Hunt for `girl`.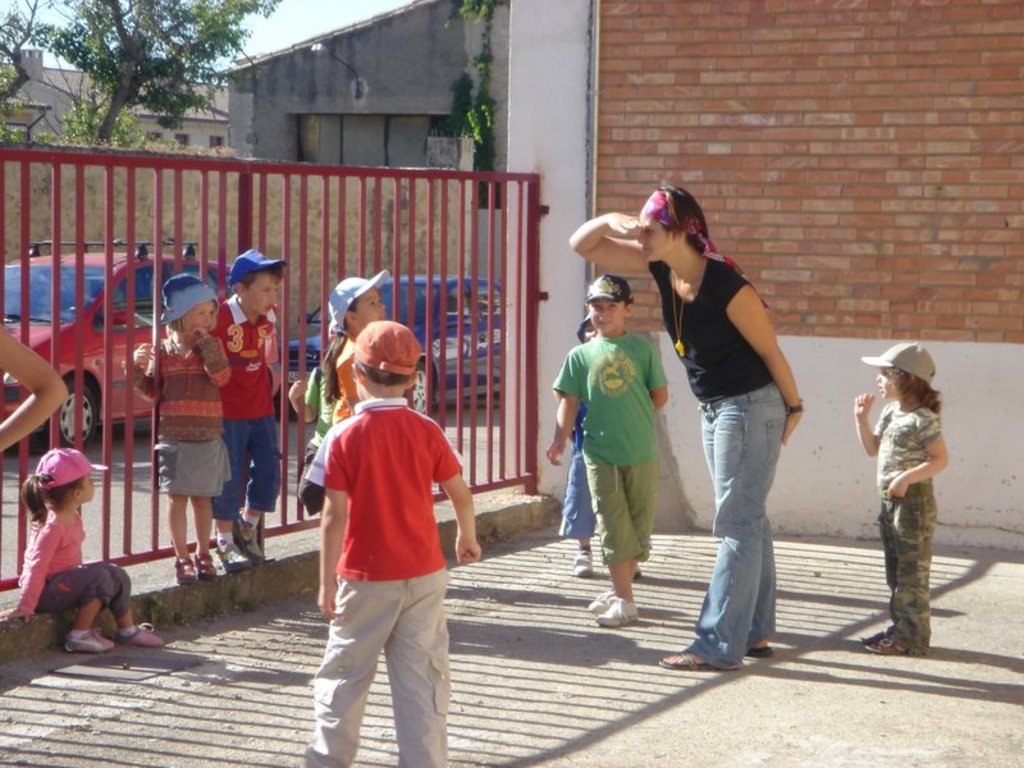
Hunted down at rect(855, 342, 951, 657).
